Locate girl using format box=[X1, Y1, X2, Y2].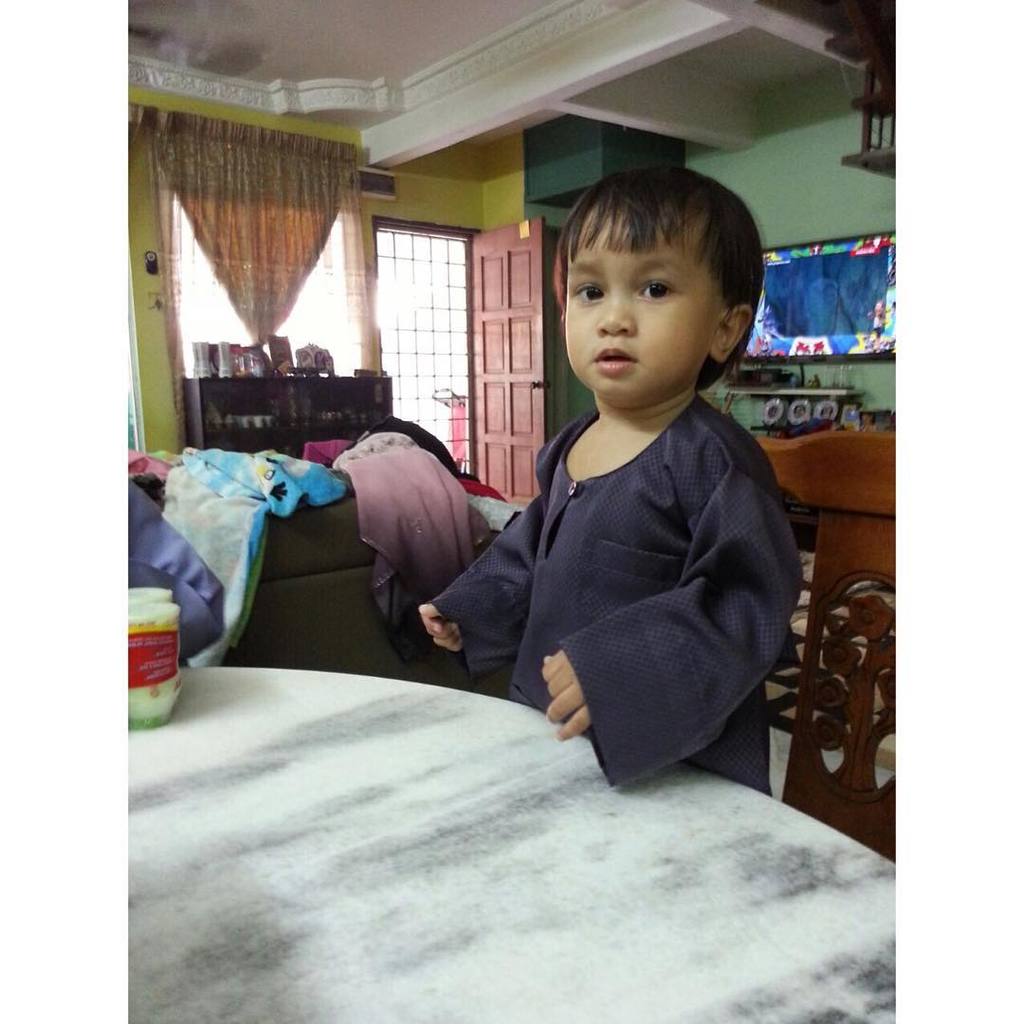
box=[407, 158, 787, 812].
